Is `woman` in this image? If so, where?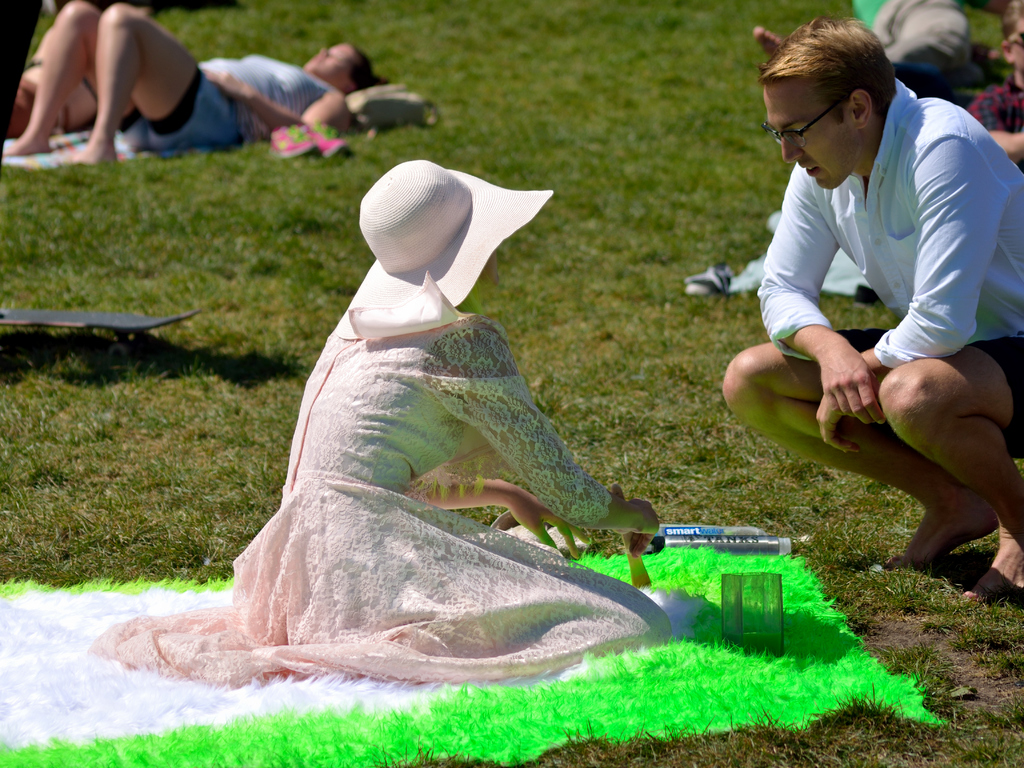
Yes, at [x1=232, y1=158, x2=662, y2=682].
